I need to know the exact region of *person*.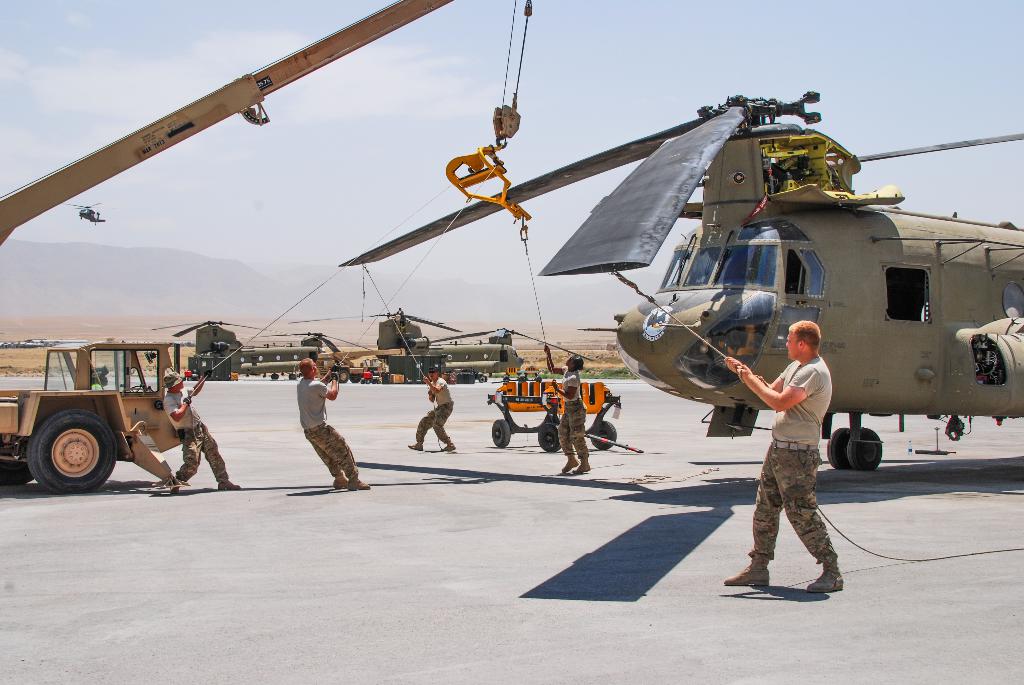
Region: {"x1": 543, "y1": 345, "x2": 591, "y2": 473}.
